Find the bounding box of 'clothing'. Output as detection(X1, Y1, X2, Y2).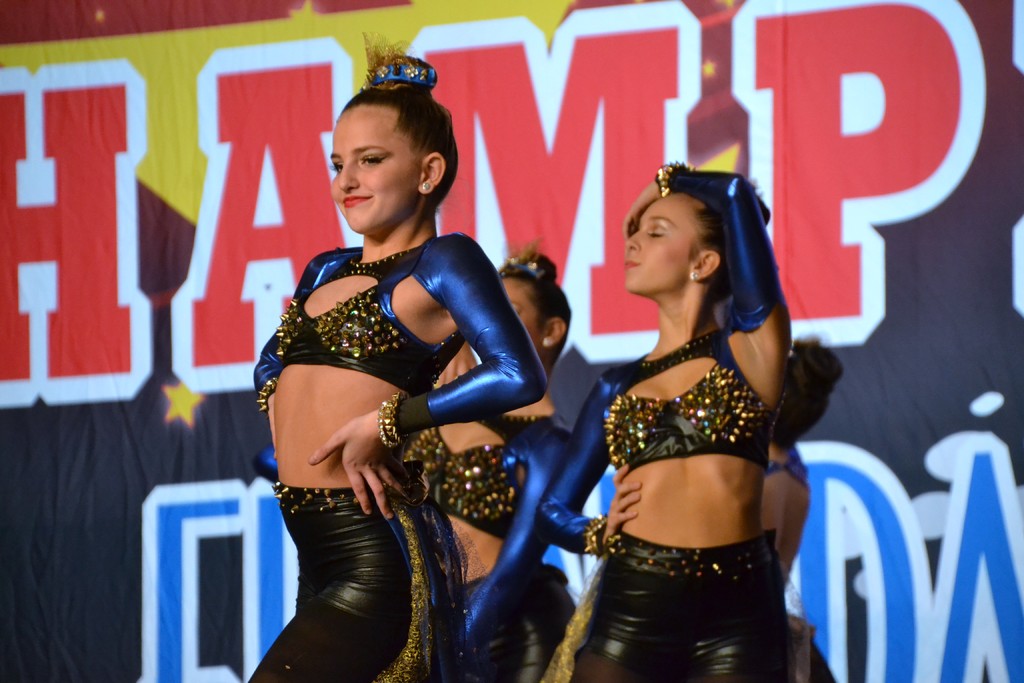
detection(561, 176, 788, 682).
